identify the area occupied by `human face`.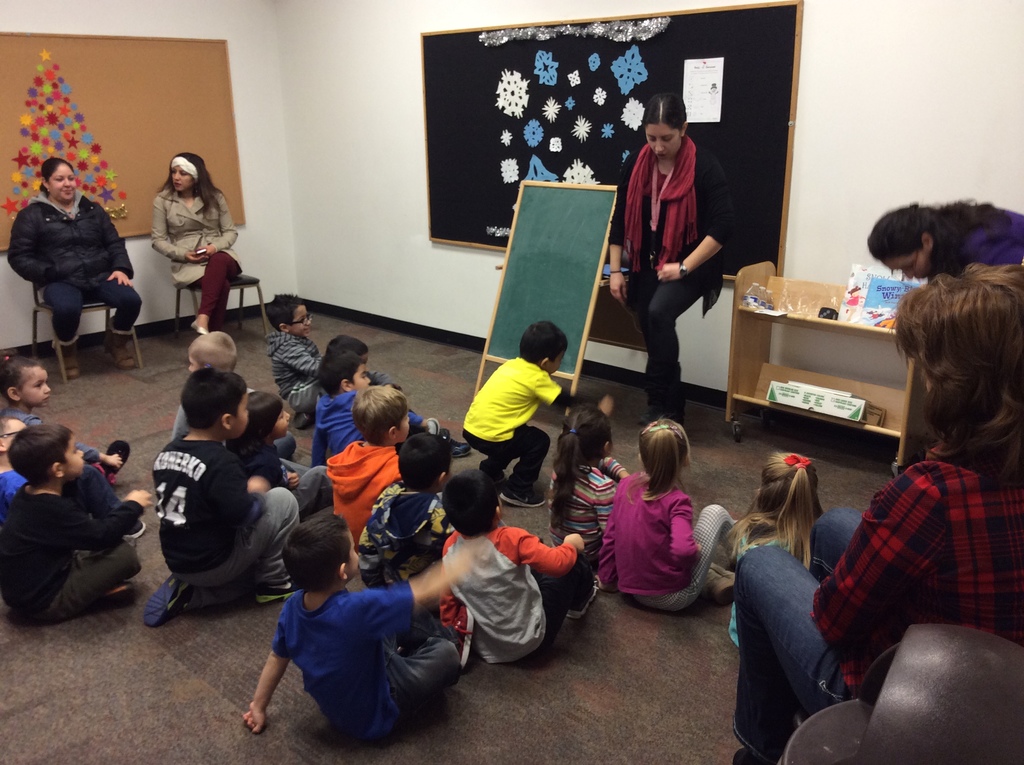
Area: region(645, 123, 681, 161).
